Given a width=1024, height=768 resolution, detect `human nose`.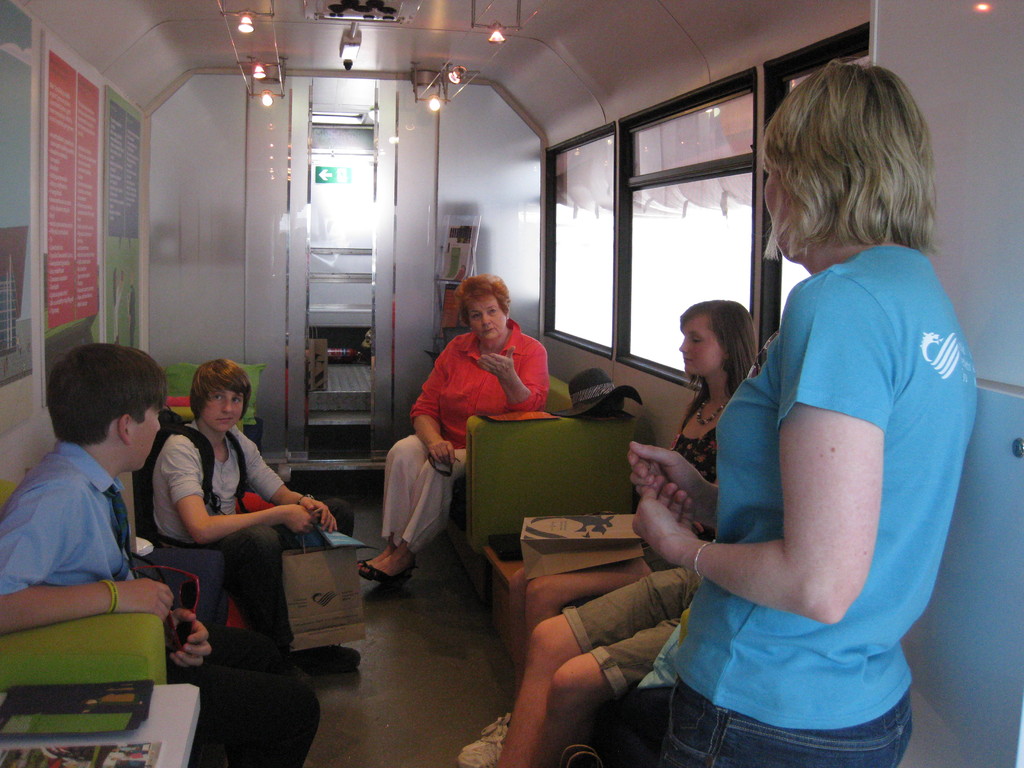
l=481, t=312, r=490, b=327.
